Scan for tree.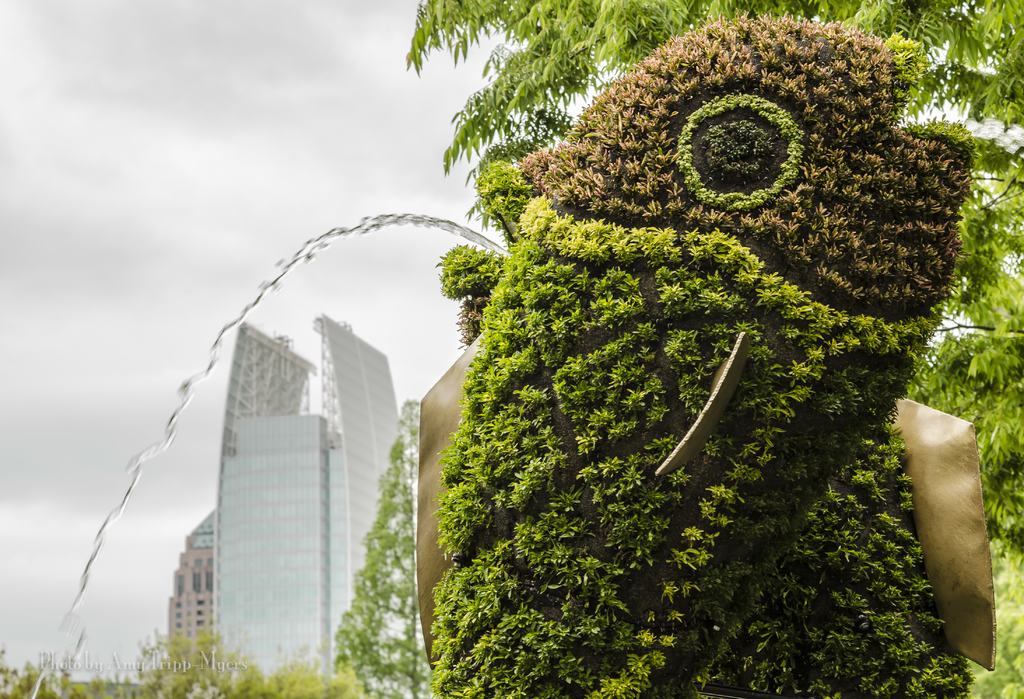
Scan result: 330 395 438 698.
